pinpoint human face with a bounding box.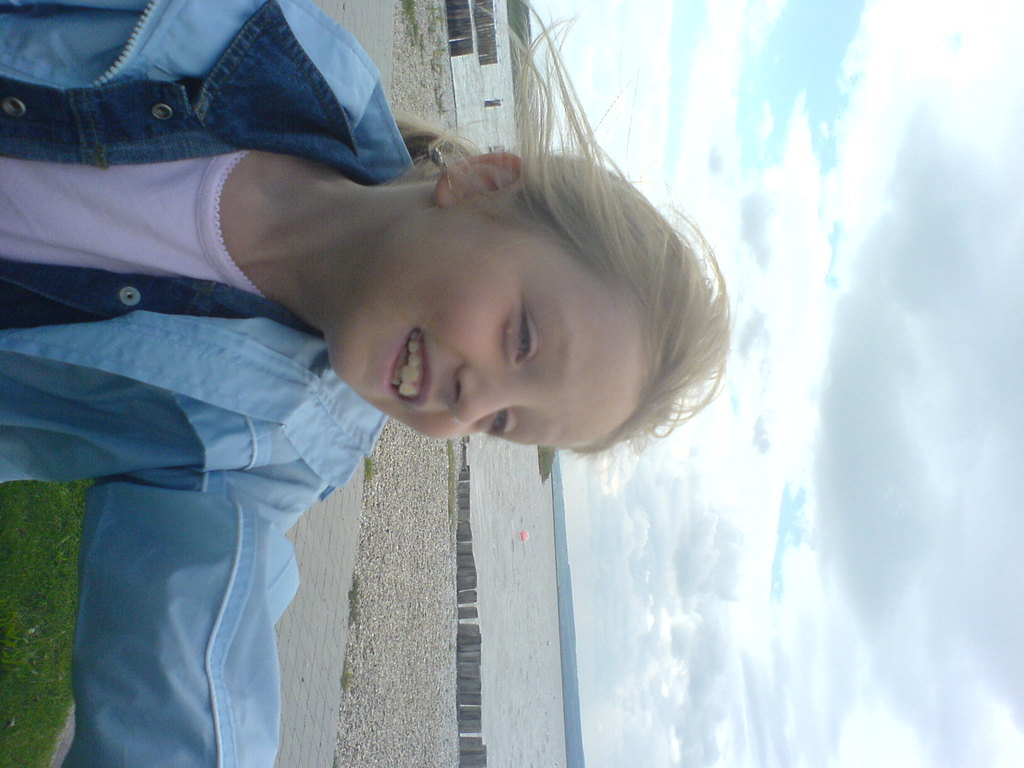
x1=329, y1=204, x2=646, y2=441.
